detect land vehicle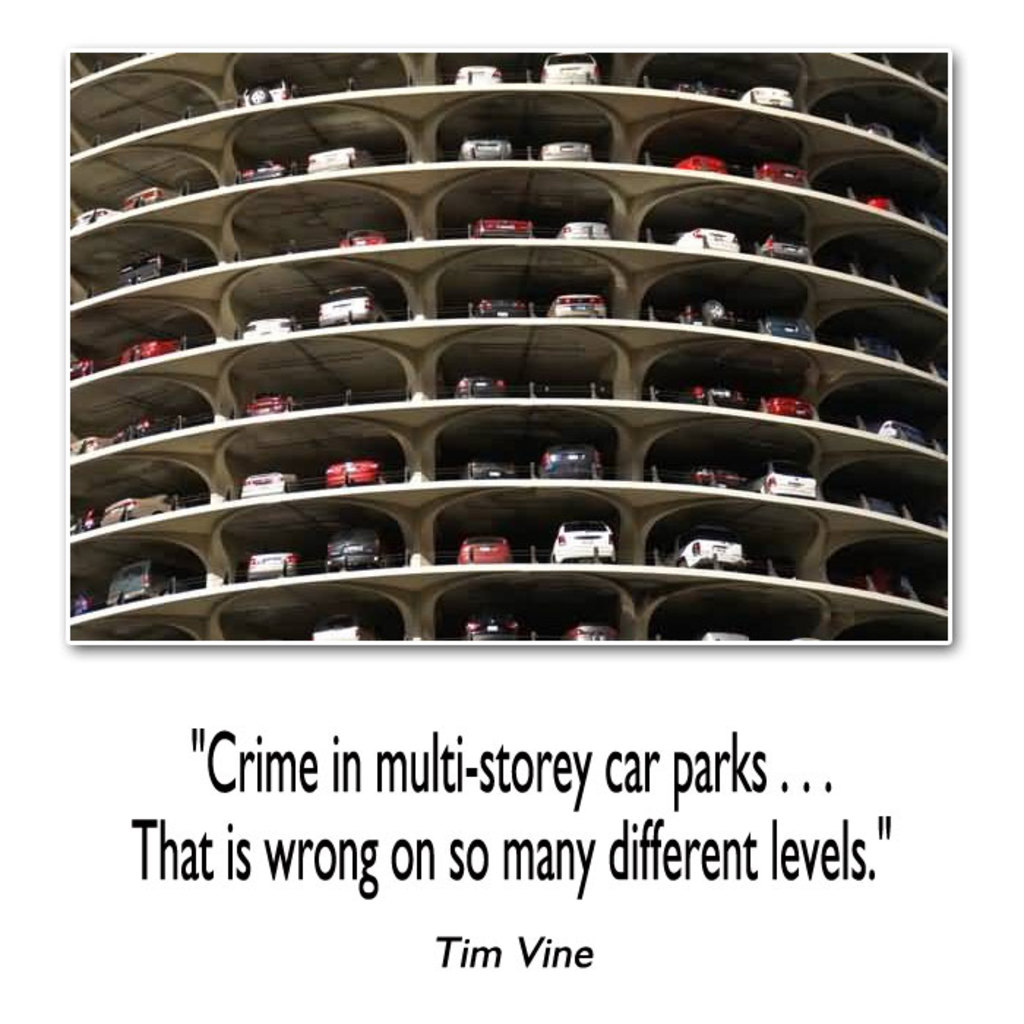
<region>688, 304, 742, 326</region>
